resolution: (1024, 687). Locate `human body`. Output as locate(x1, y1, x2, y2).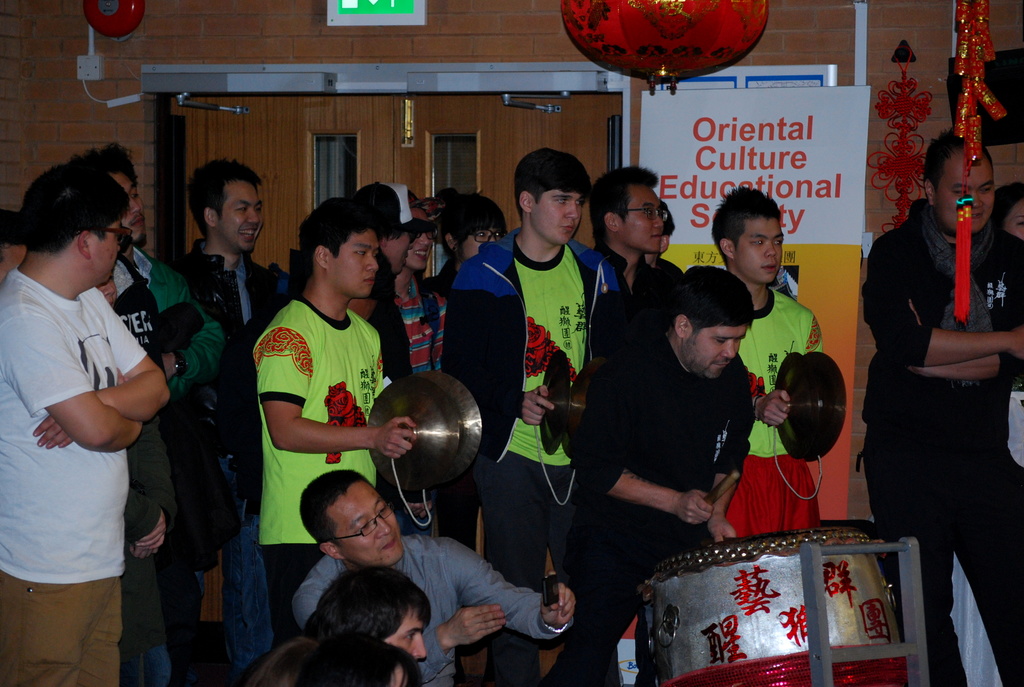
locate(704, 187, 813, 547).
